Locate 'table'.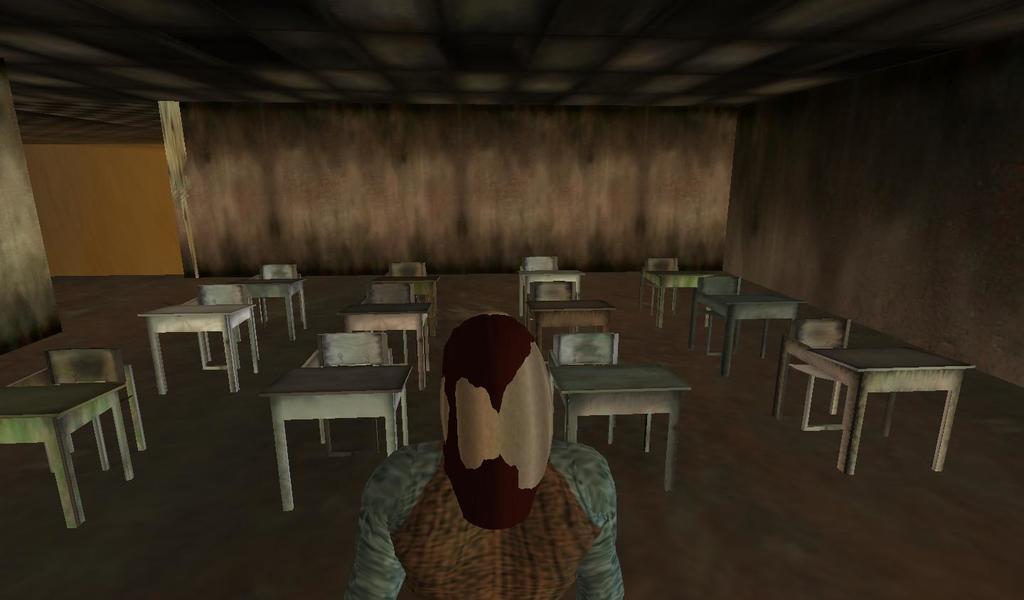
Bounding box: crop(2, 380, 135, 525).
